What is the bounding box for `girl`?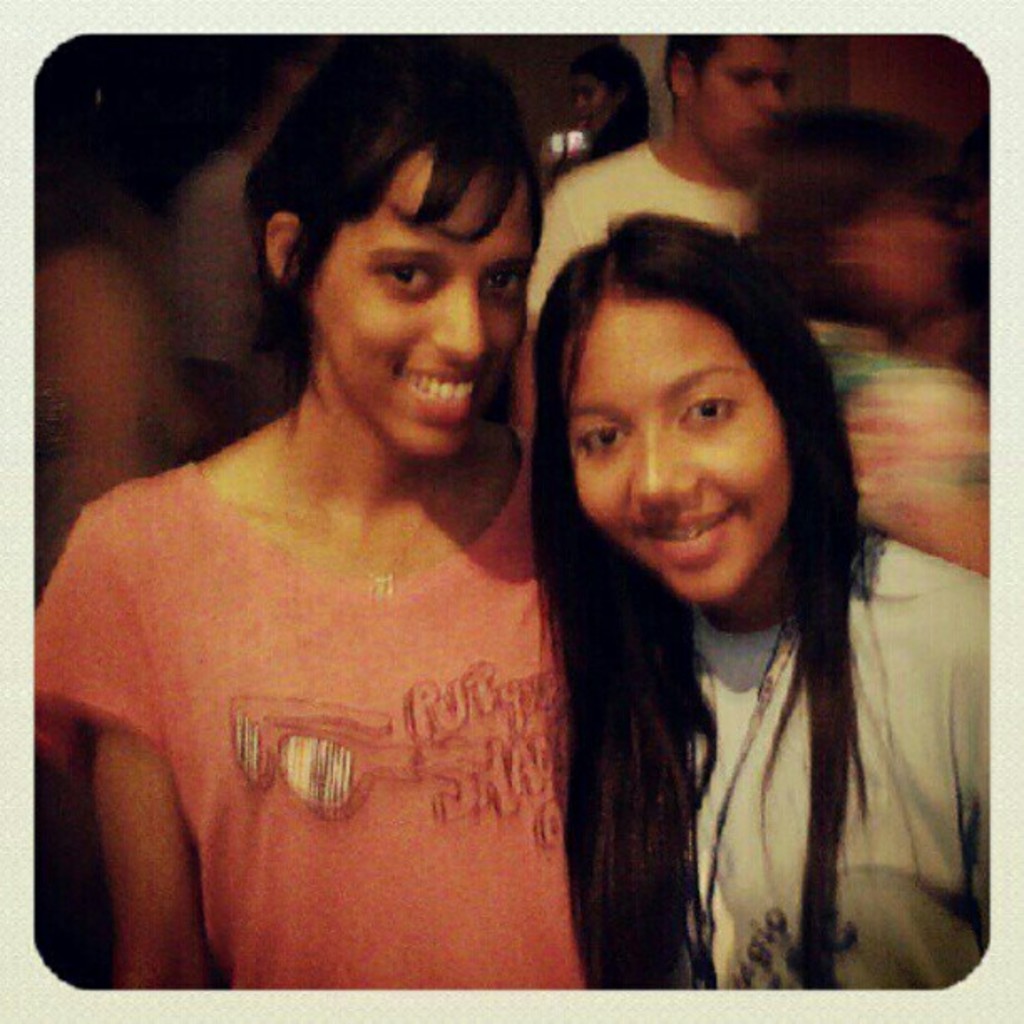
{"left": 28, "top": 49, "right": 566, "bottom": 994}.
